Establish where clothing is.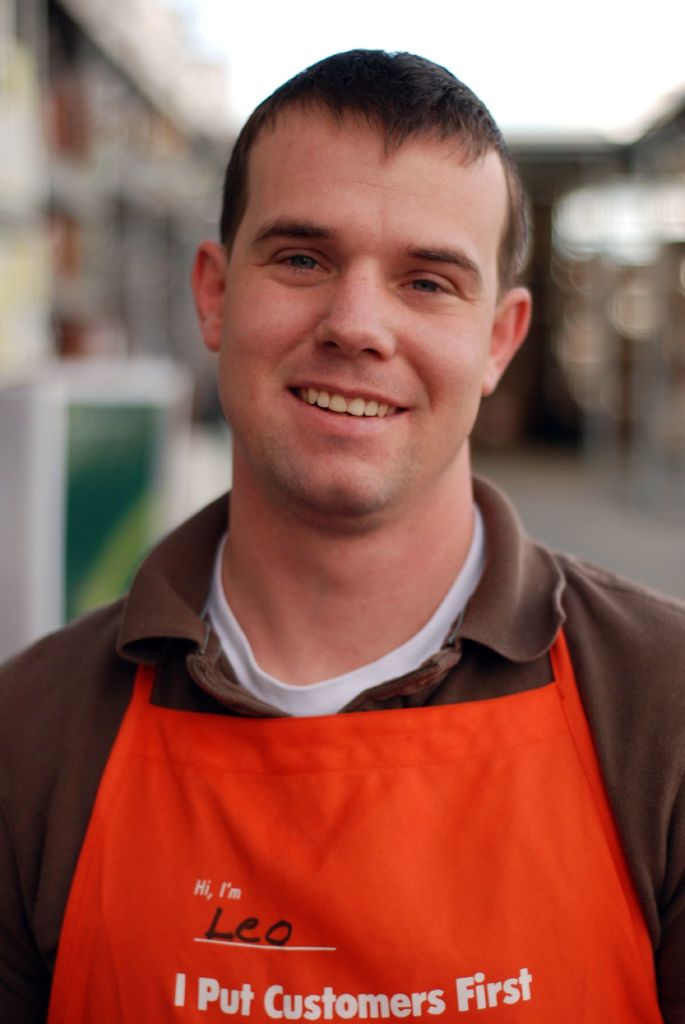
Established at crop(0, 468, 684, 1023).
